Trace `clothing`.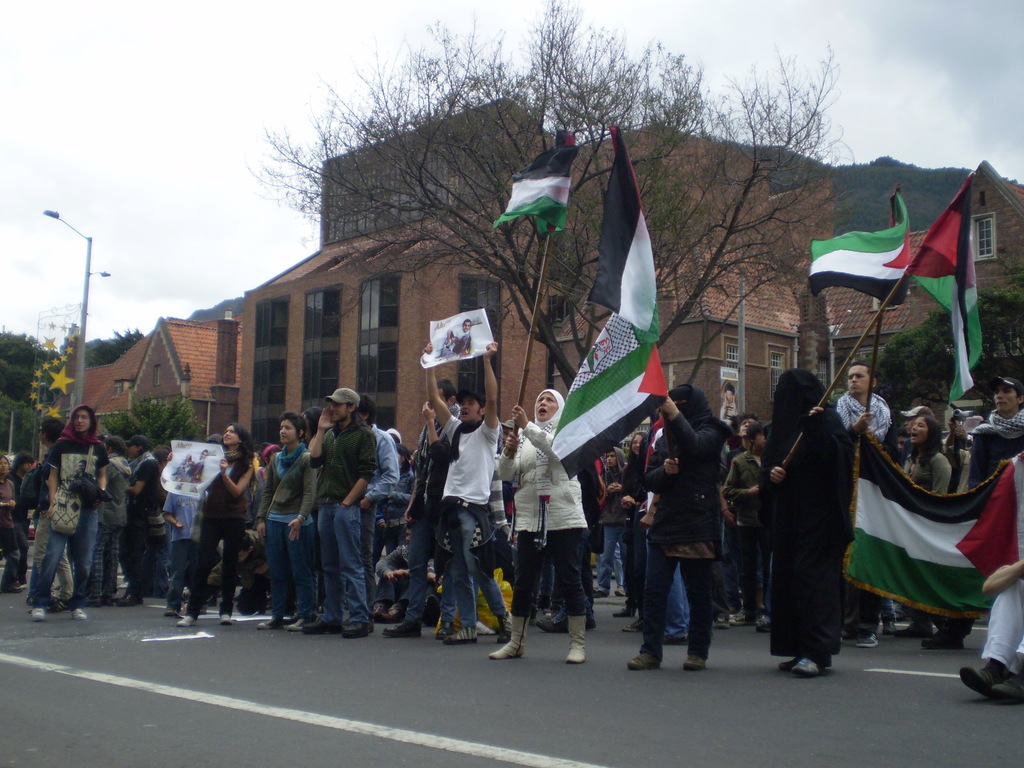
Traced to select_region(189, 446, 257, 610).
